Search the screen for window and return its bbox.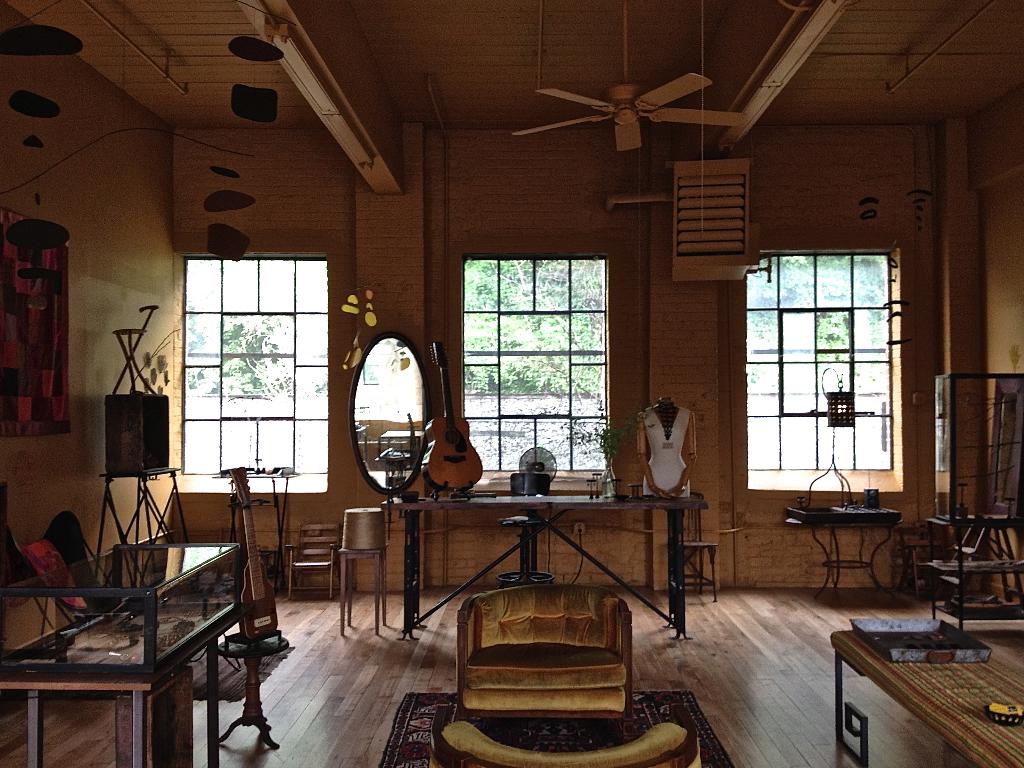
Found: bbox(752, 225, 913, 512).
